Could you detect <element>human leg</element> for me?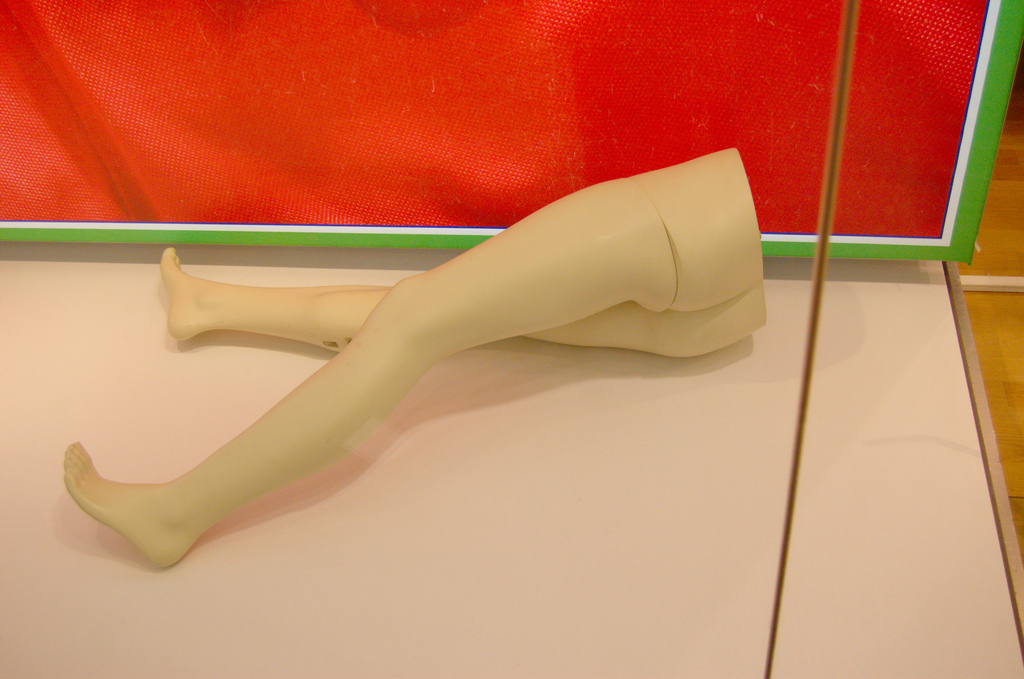
Detection result: <bbox>59, 166, 710, 568</bbox>.
